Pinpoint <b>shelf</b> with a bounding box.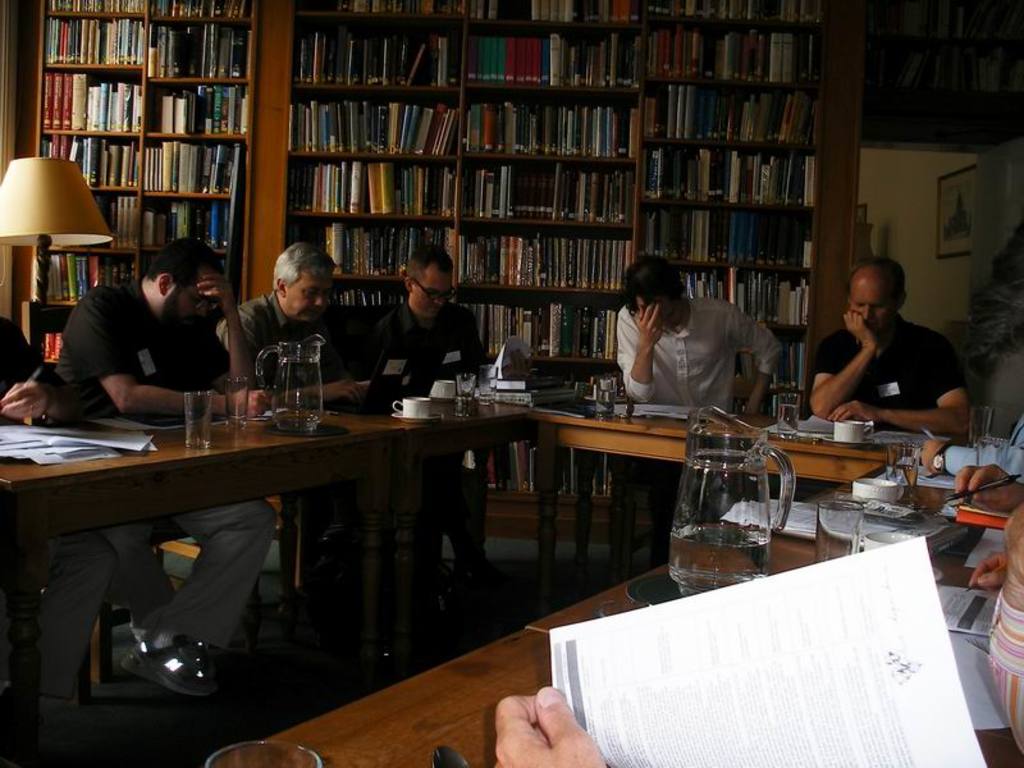
bbox(287, 93, 461, 150).
